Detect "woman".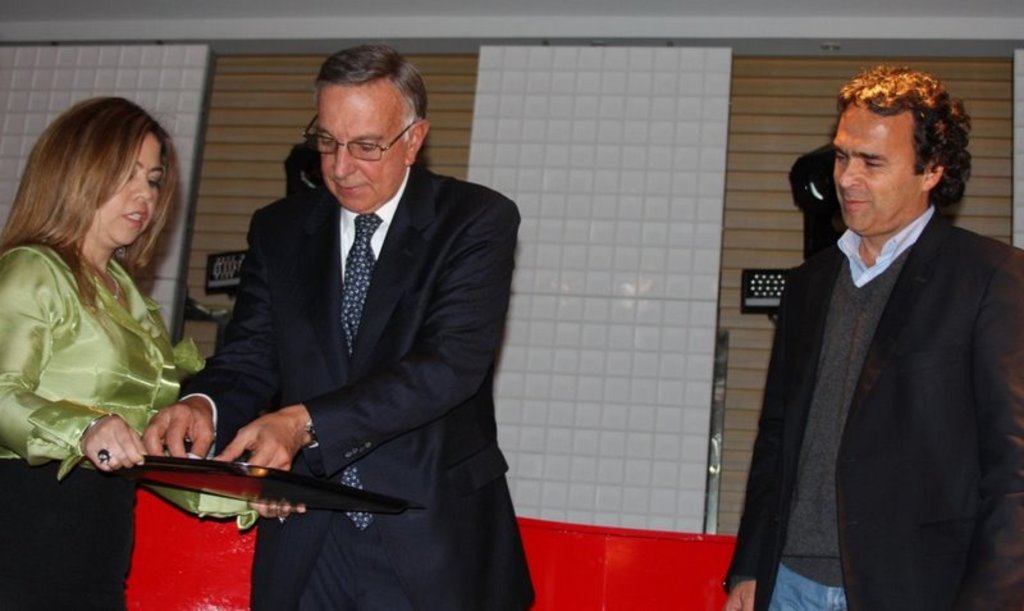
Detected at <region>0, 95, 301, 610</region>.
